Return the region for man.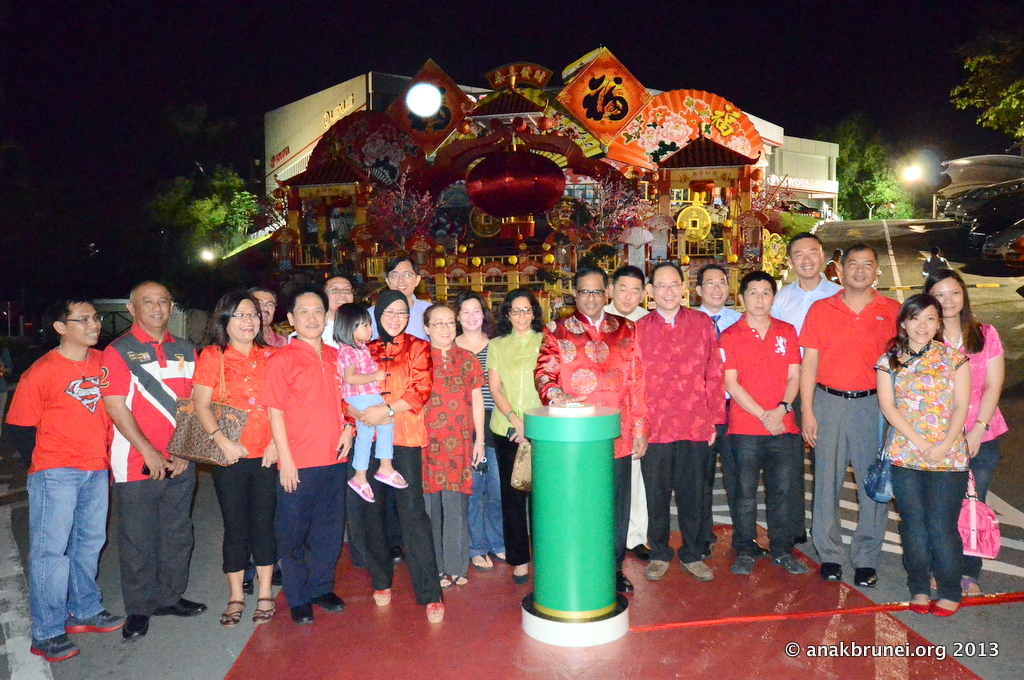
<box>319,276,355,345</box>.
